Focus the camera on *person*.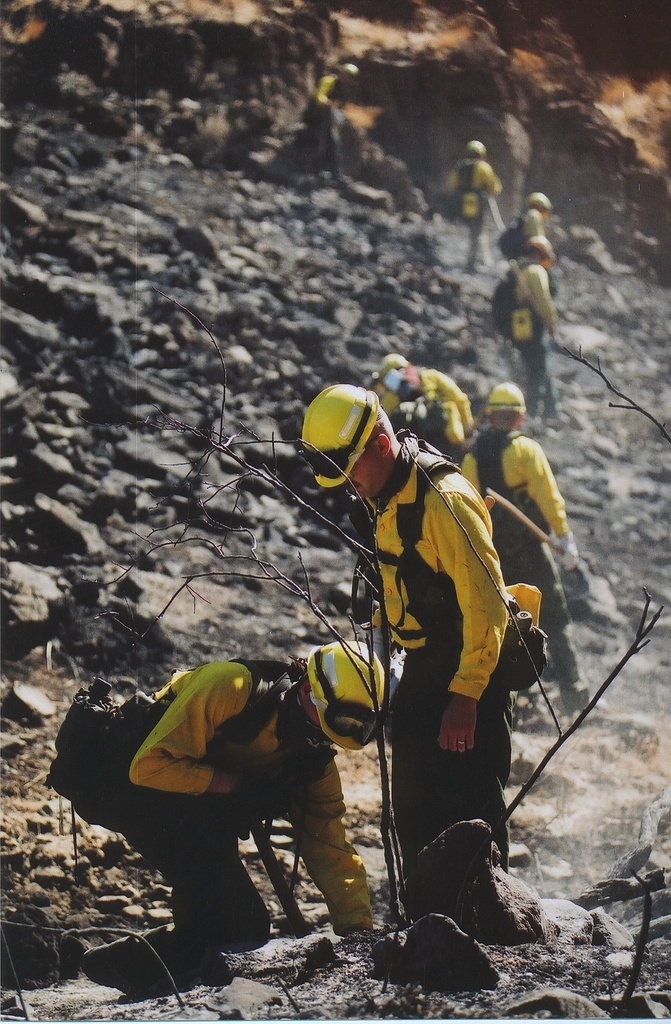
Focus region: (x1=496, y1=191, x2=556, y2=303).
